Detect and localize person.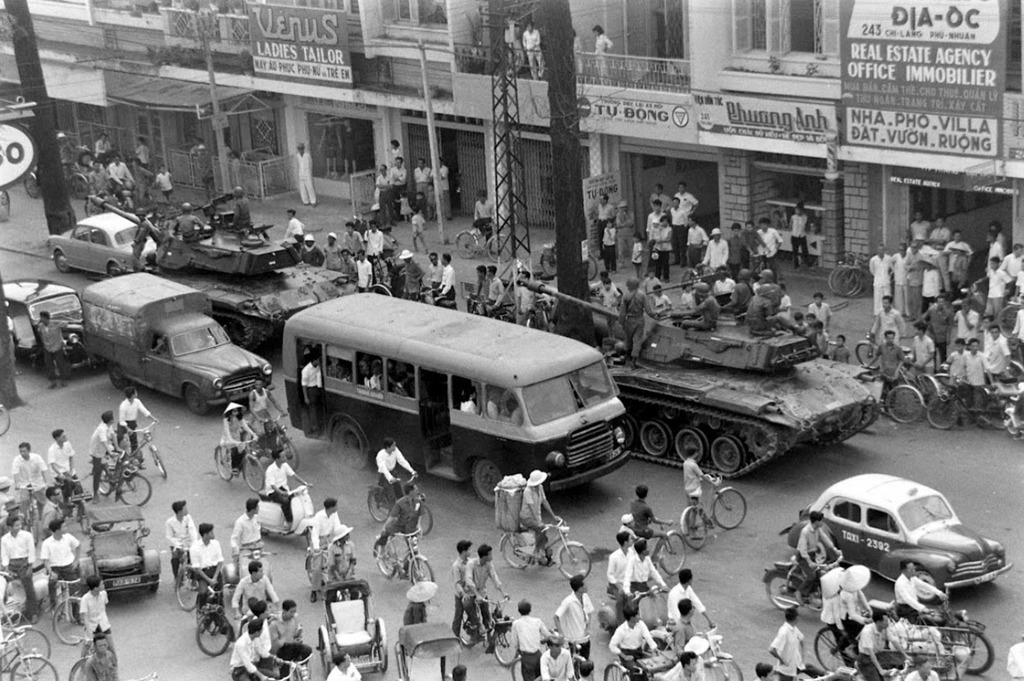
Localized at <region>85, 157, 116, 204</region>.
